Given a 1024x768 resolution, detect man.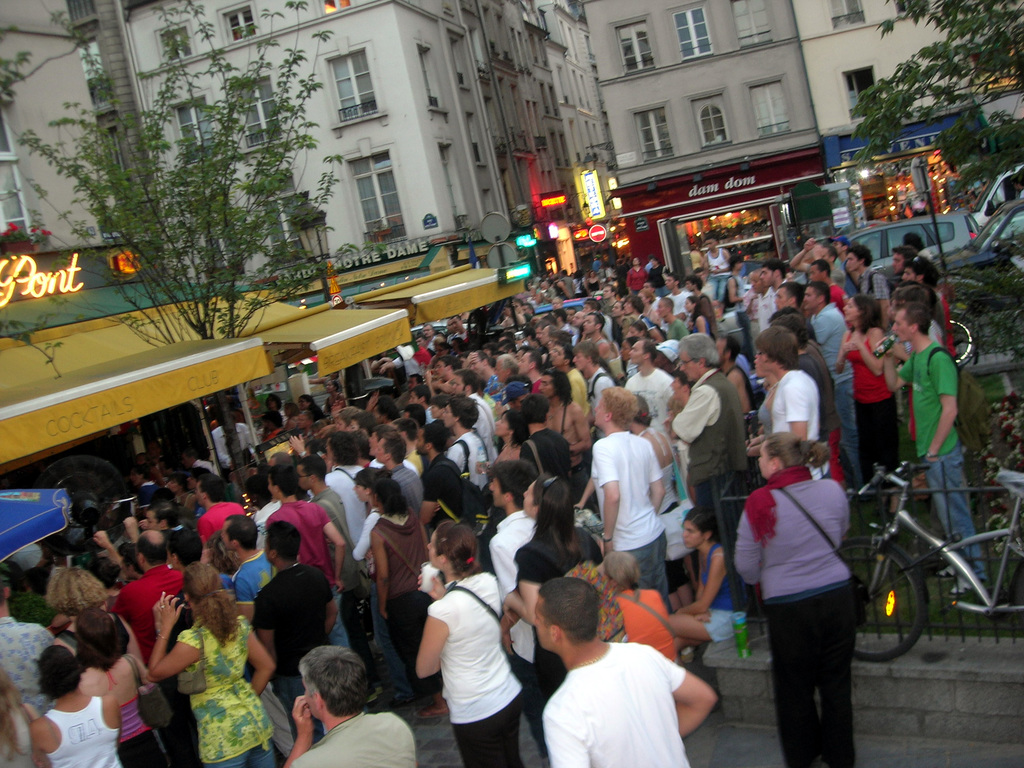
rect(802, 283, 854, 496).
